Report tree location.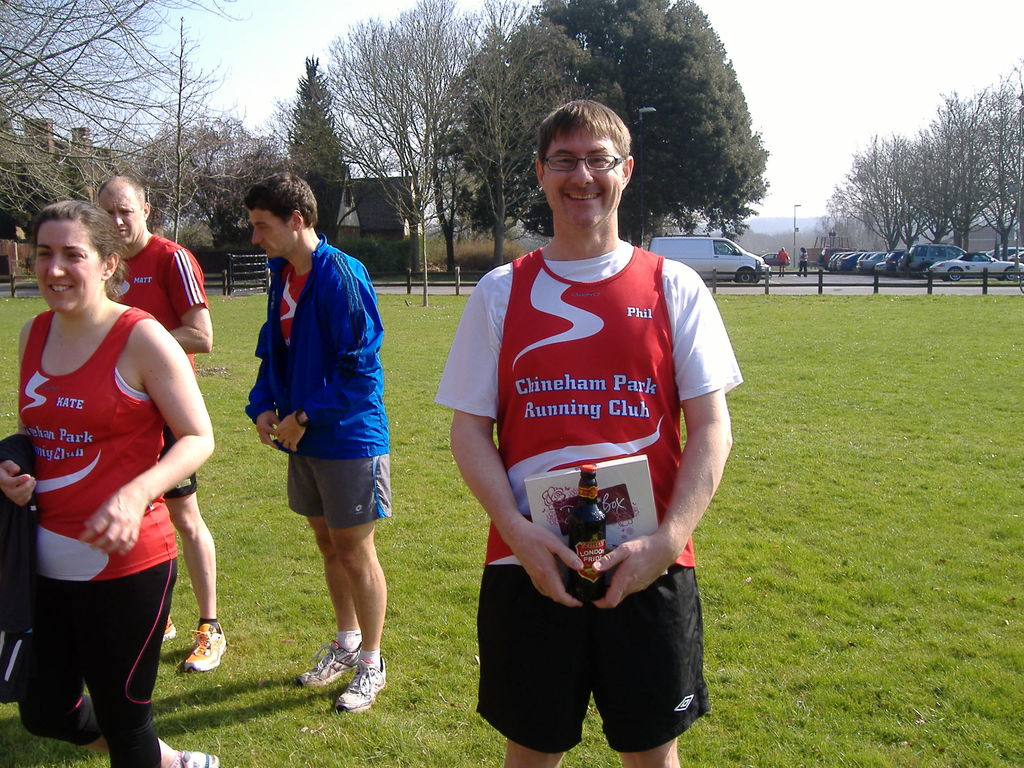
Report: <box>269,49,357,268</box>.
